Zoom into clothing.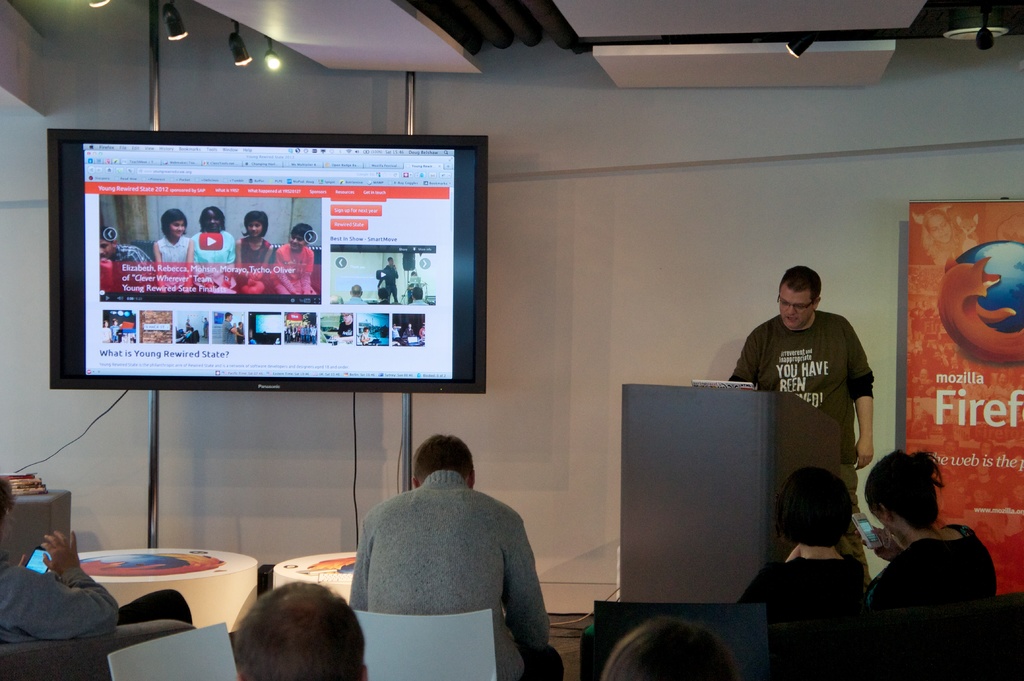
Zoom target: x1=723 y1=308 x2=877 y2=586.
